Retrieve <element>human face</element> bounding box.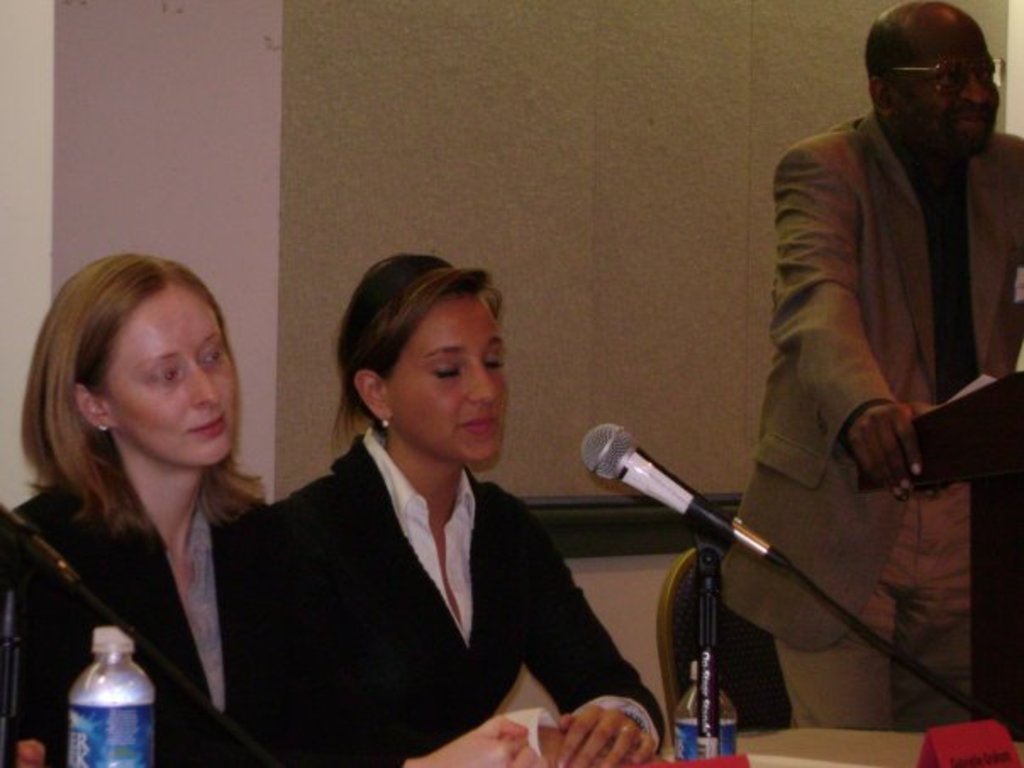
Bounding box: bbox(112, 285, 241, 463).
